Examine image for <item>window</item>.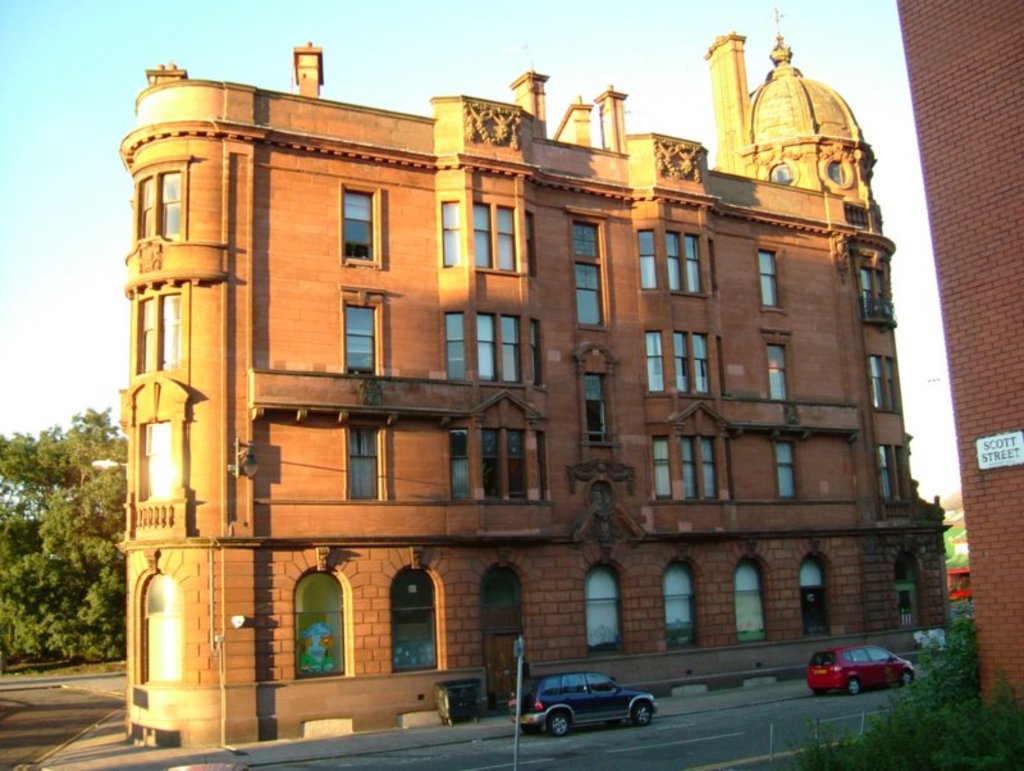
Examination result: bbox=(765, 336, 788, 400).
